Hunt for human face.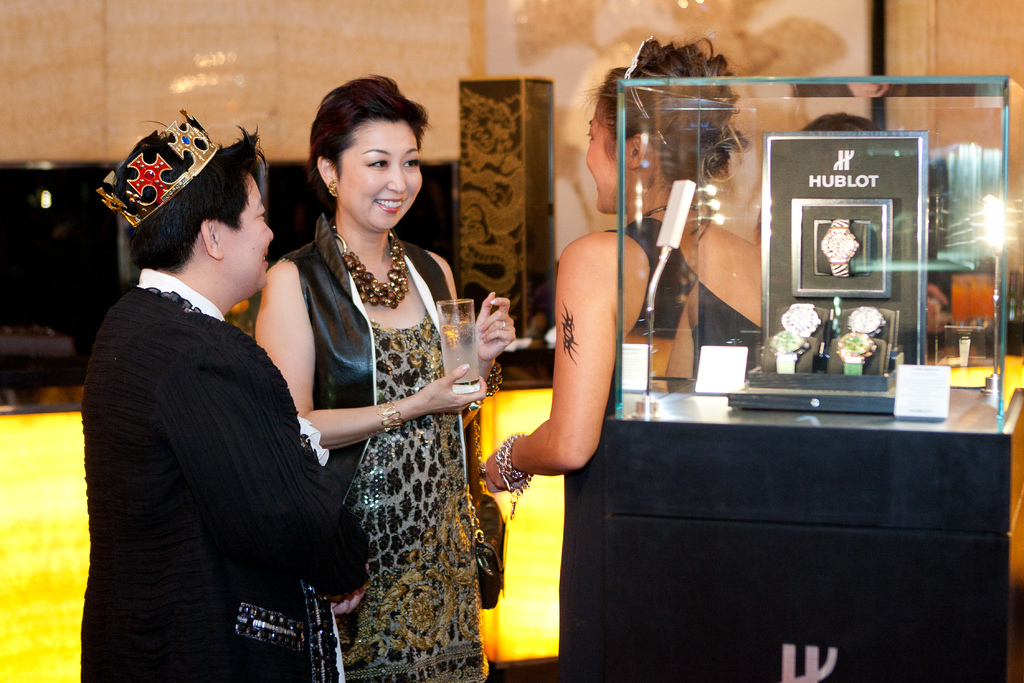
Hunted down at rect(584, 107, 625, 218).
